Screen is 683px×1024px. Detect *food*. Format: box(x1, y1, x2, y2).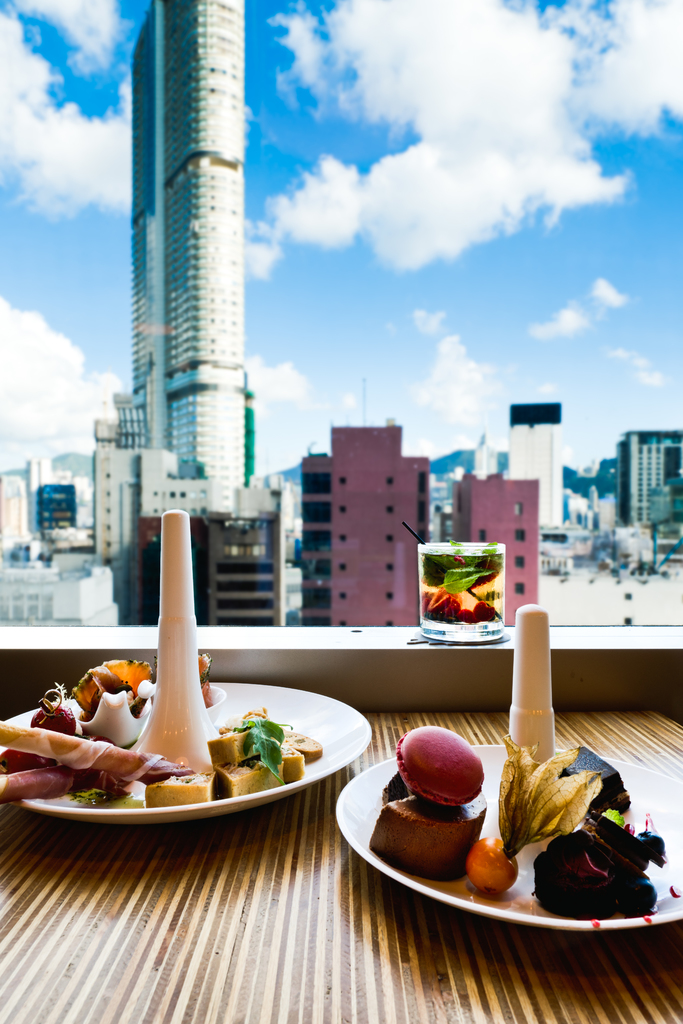
box(401, 726, 477, 798).
